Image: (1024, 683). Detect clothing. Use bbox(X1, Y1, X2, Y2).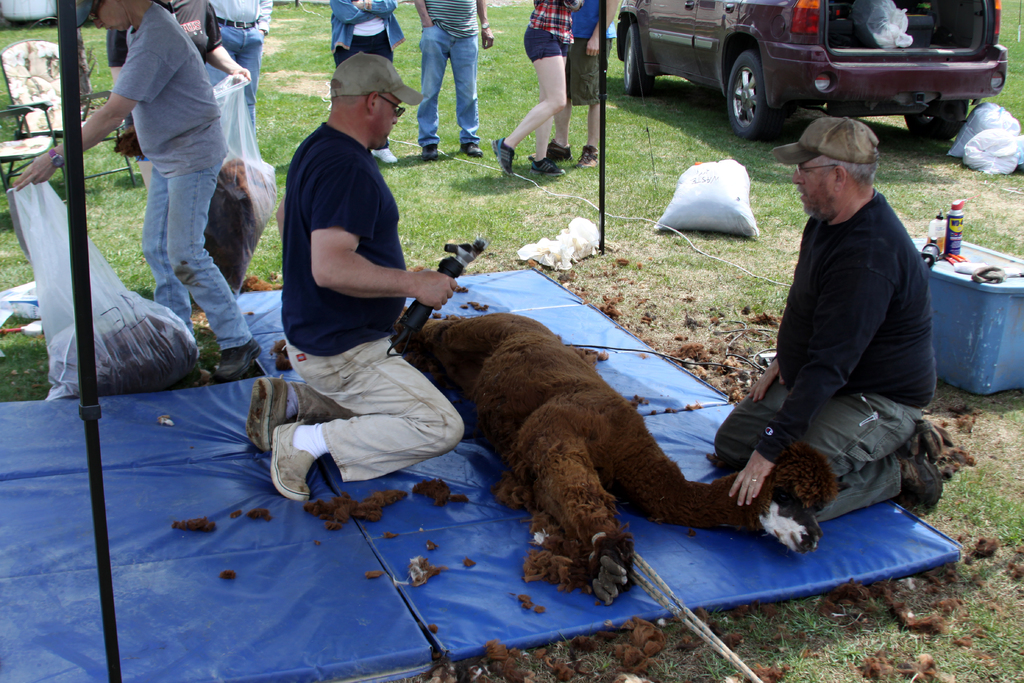
bbox(270, 77, 467, 512).
